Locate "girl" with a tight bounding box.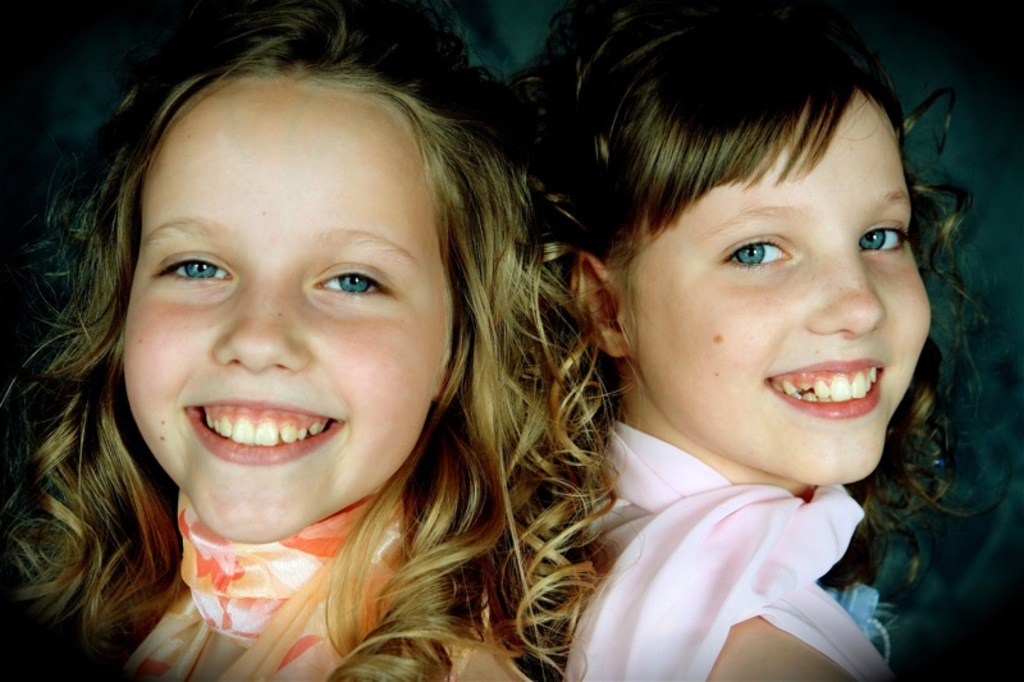
pyautogui.locateOnScreen(524, 0, 1016, 681).
